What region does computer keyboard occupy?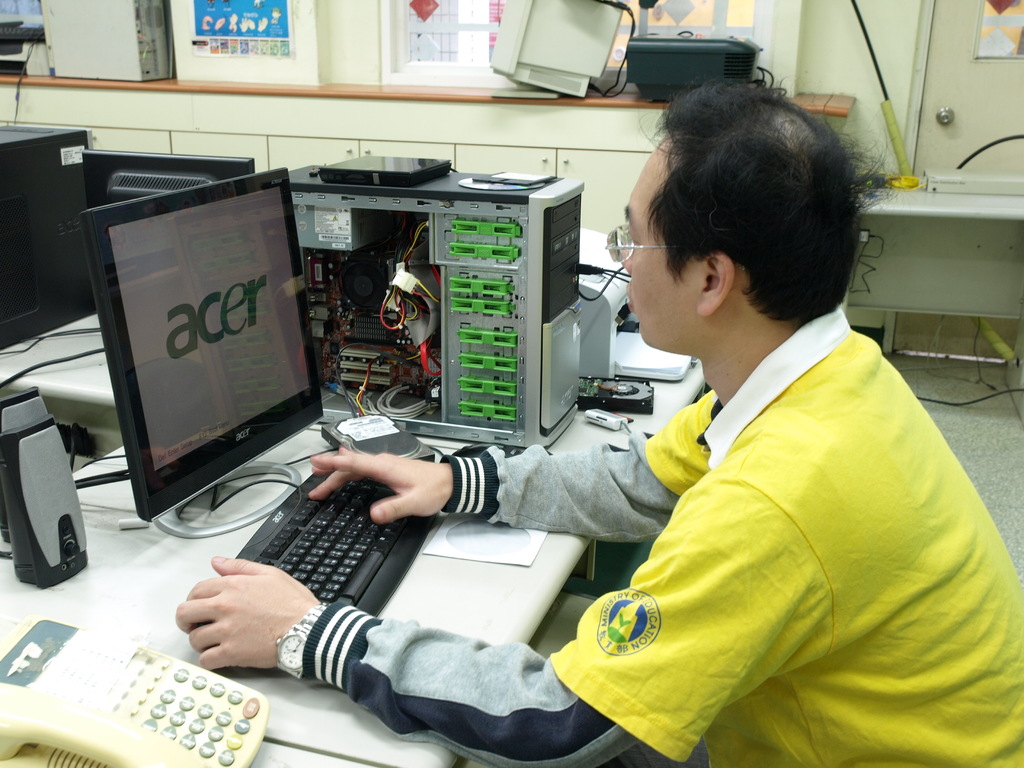
[left=231, top=474, right=442, bottom=616].
